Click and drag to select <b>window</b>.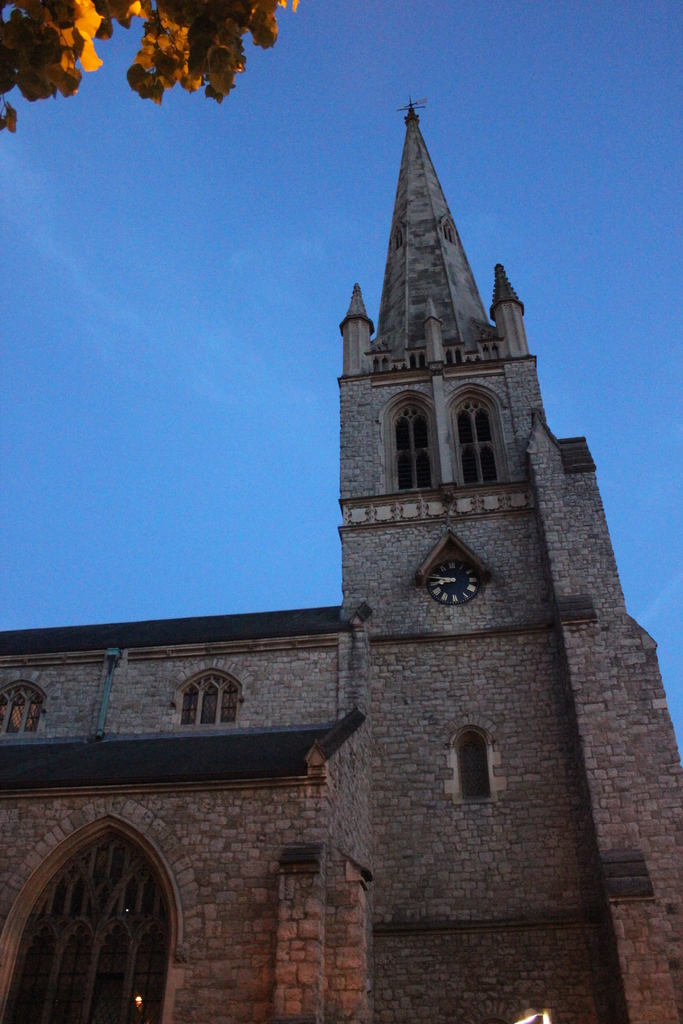
Selection: (453, 385, 511, 485).
